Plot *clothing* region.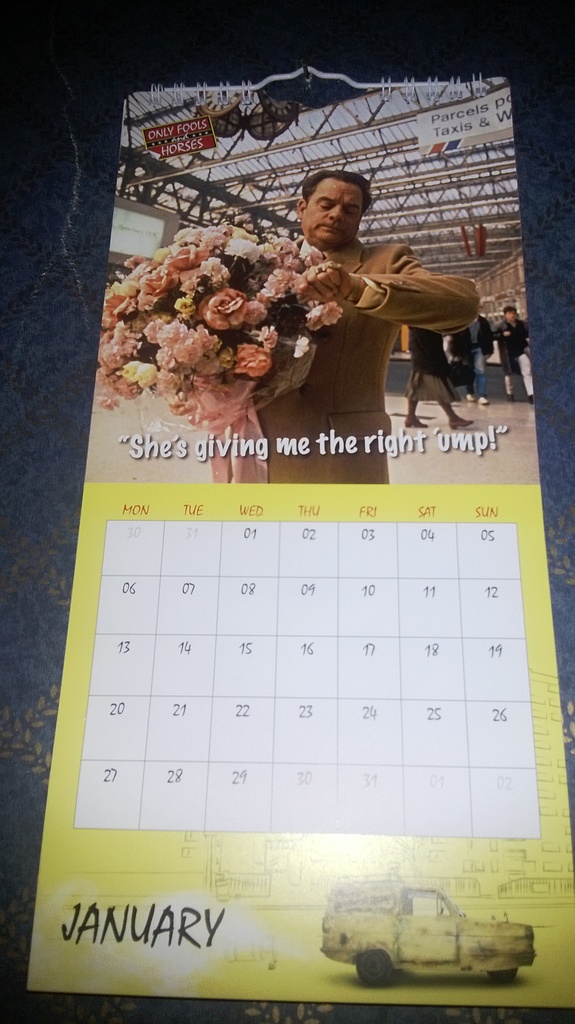
Plotted at (x1=493, y1=323, x2=535, y2=397).
